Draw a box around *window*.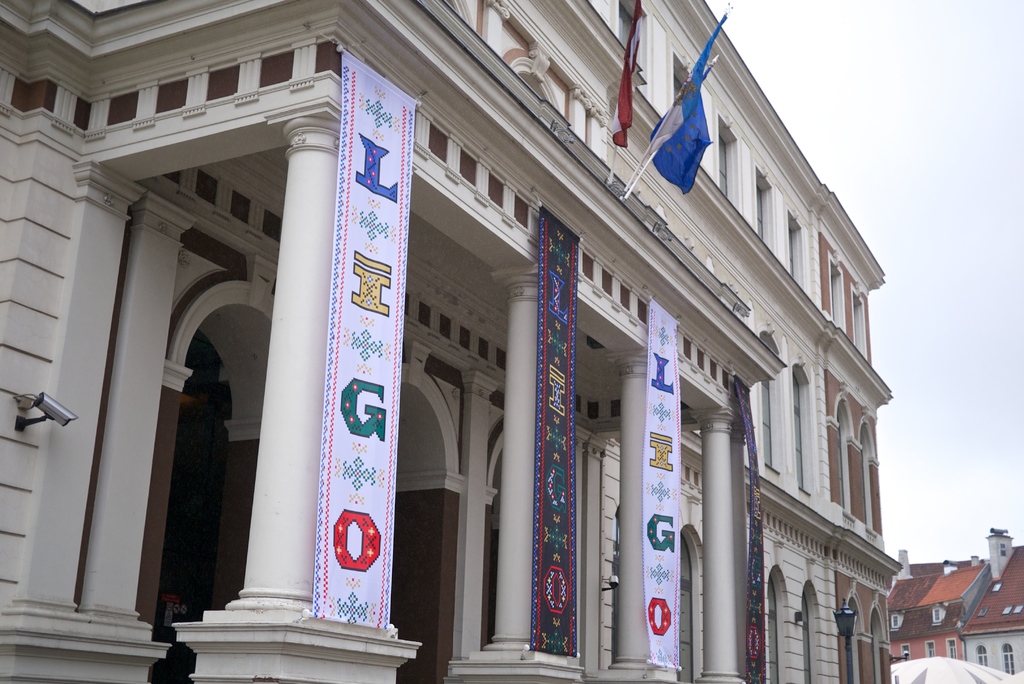
bbox(755, 179, 772, 242).
